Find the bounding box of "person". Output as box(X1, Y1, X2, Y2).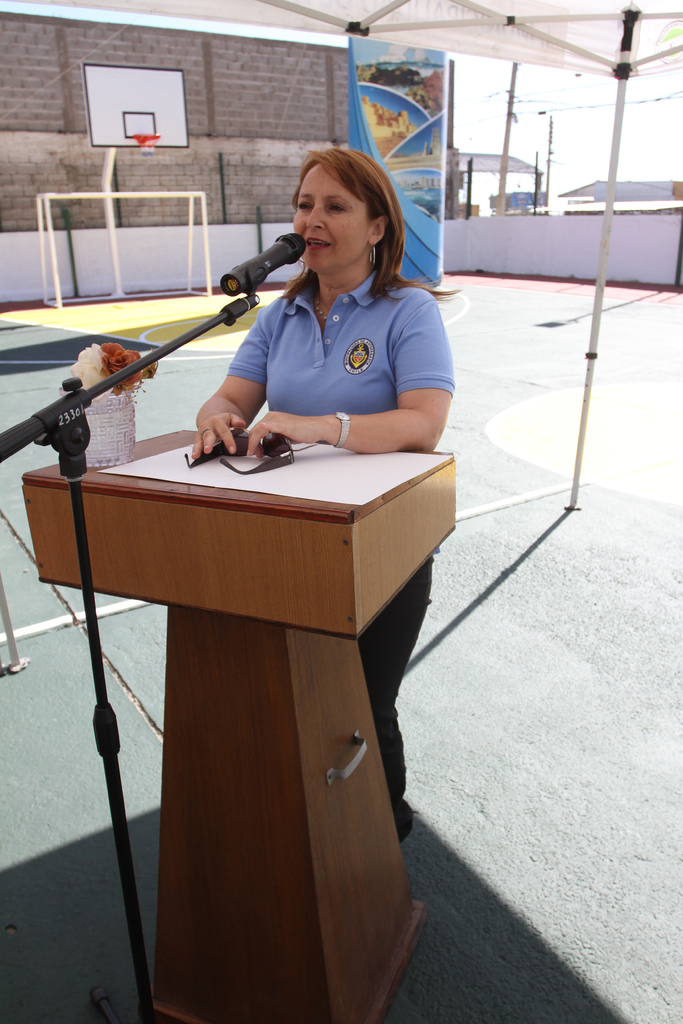
box(69, 142, 445, 930).
